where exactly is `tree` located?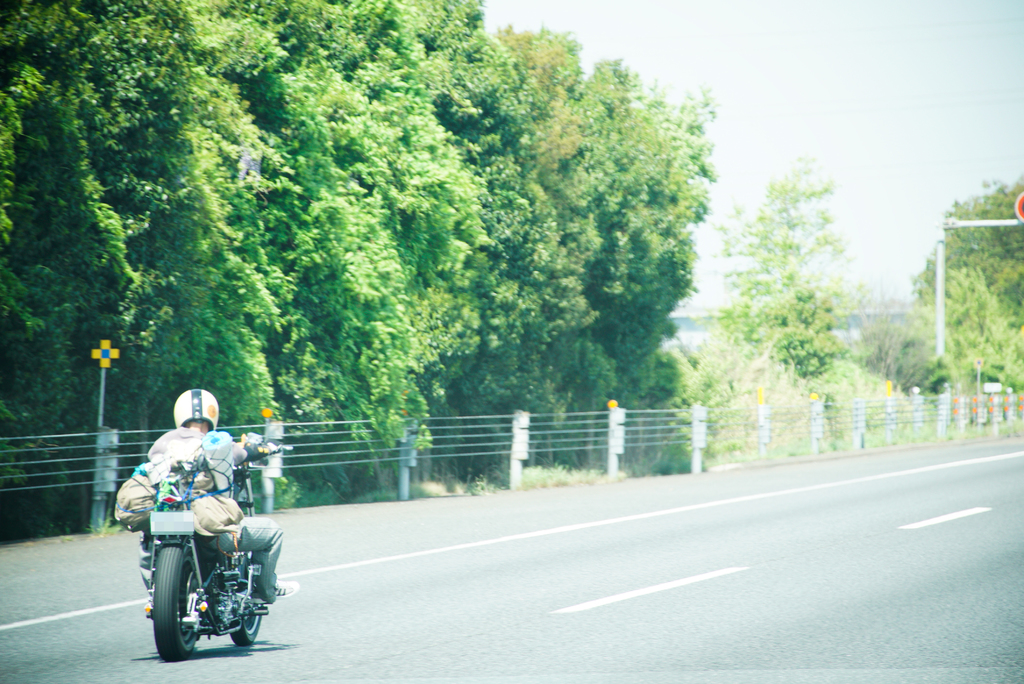
Its bounding box is x1=698 y1=140 x2=879 y2=442.
